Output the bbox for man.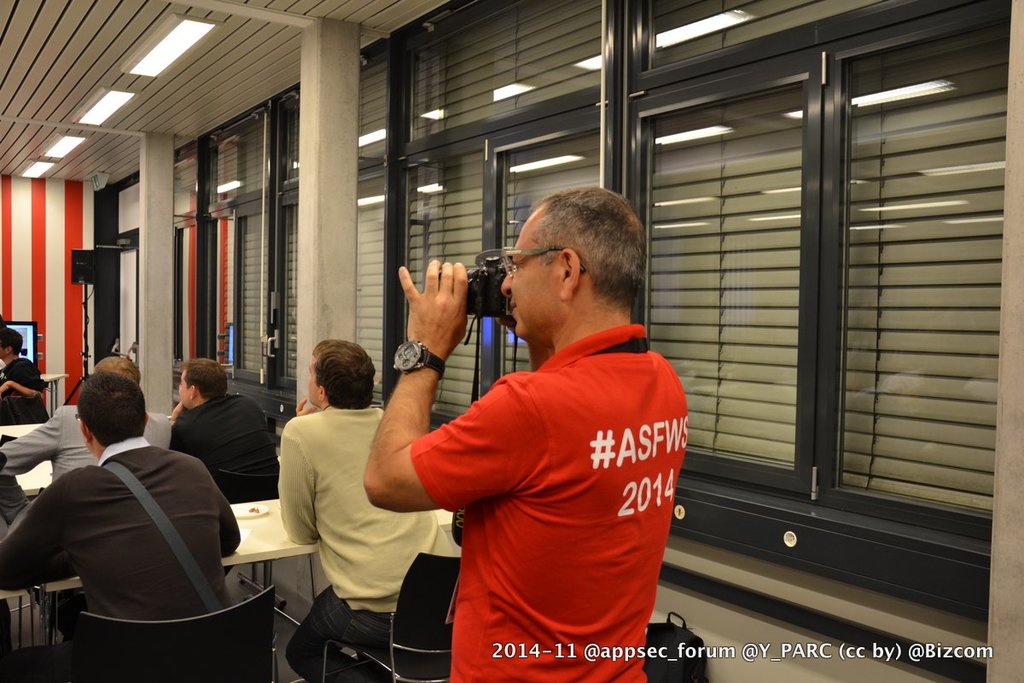
0,357,151,484.
